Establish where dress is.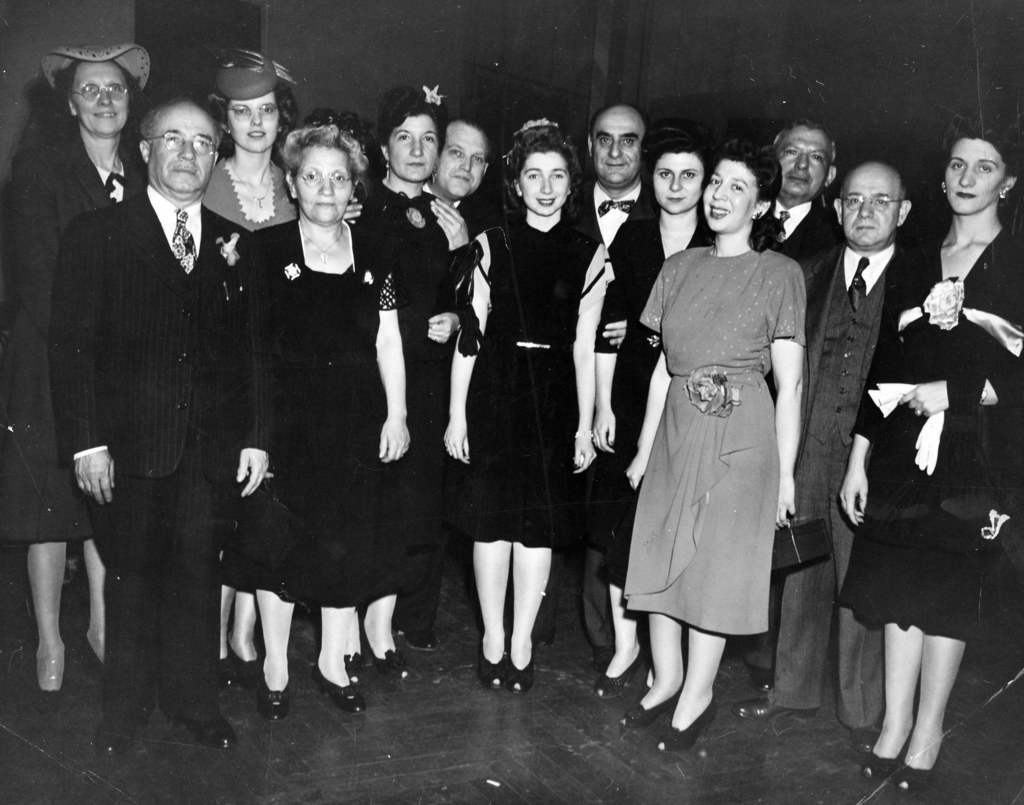
Established at pyautogui.locateOnScreen(0, 128, 153, 545).
